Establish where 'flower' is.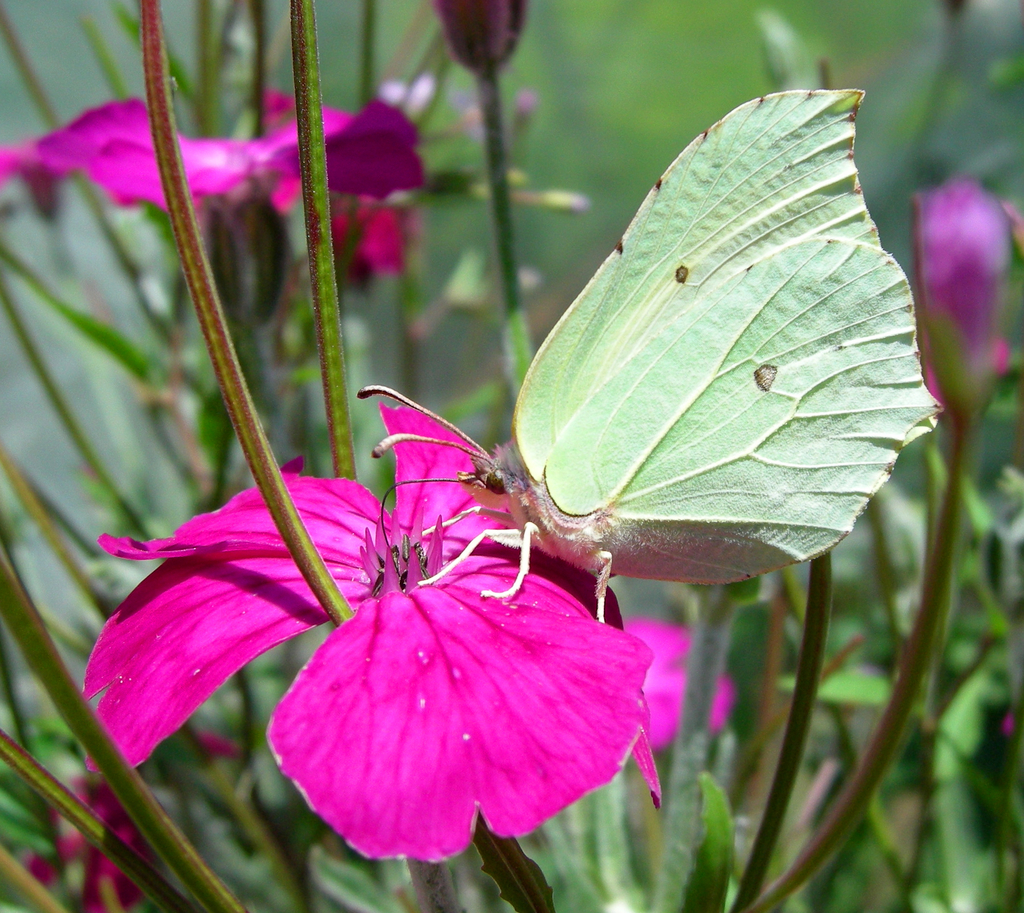
Established at {"x1": 0, "y1": 95, "x2": 428, "y2": 278}.
